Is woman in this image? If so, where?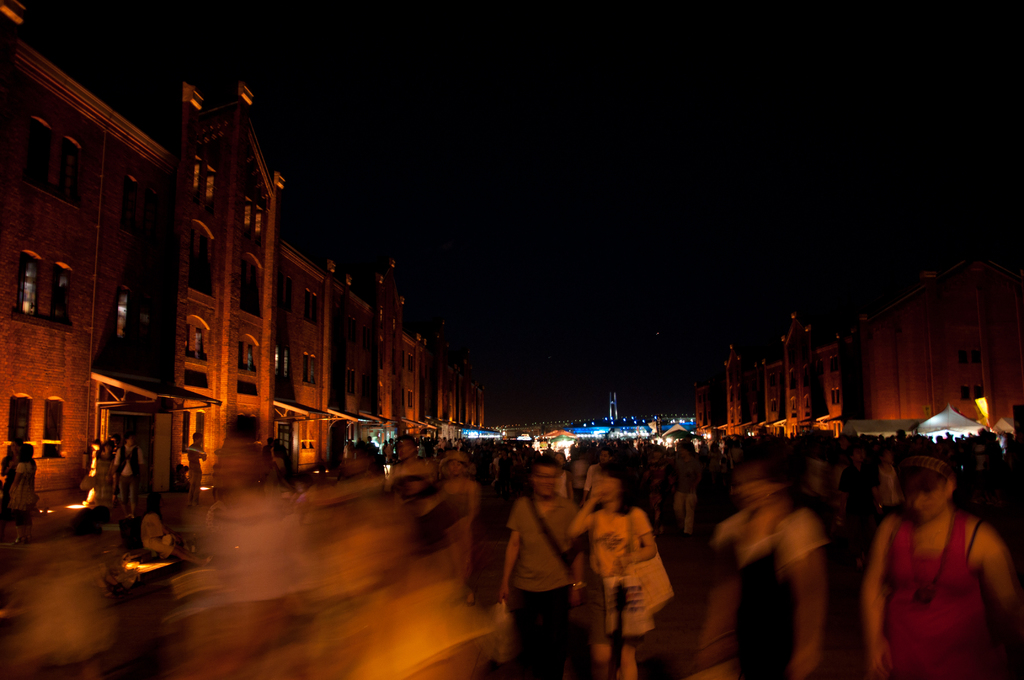
Yes, at locate(564, 458, 671, 679).
